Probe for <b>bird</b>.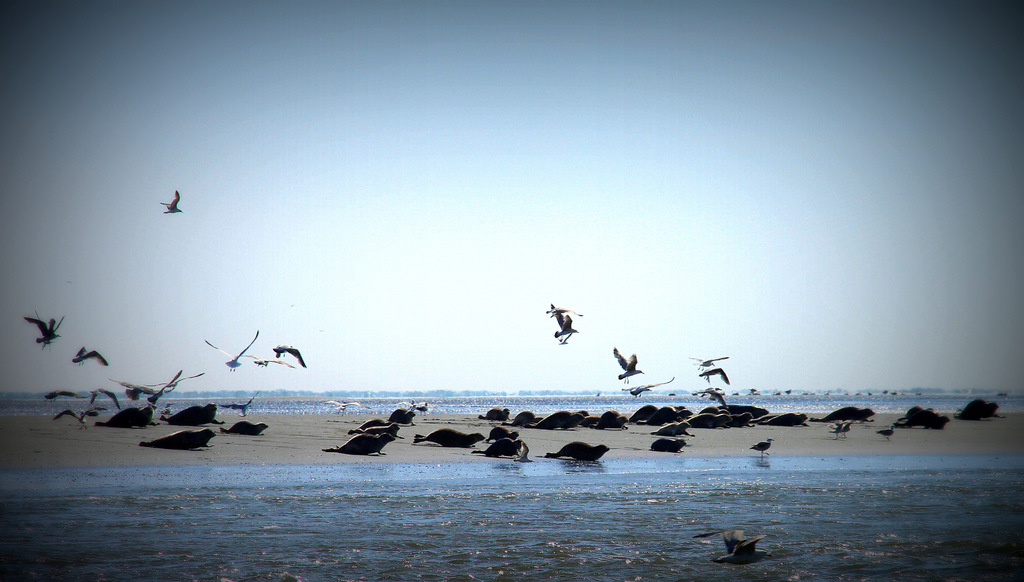
Probe result: select_region(400, 396, 439, 419).
